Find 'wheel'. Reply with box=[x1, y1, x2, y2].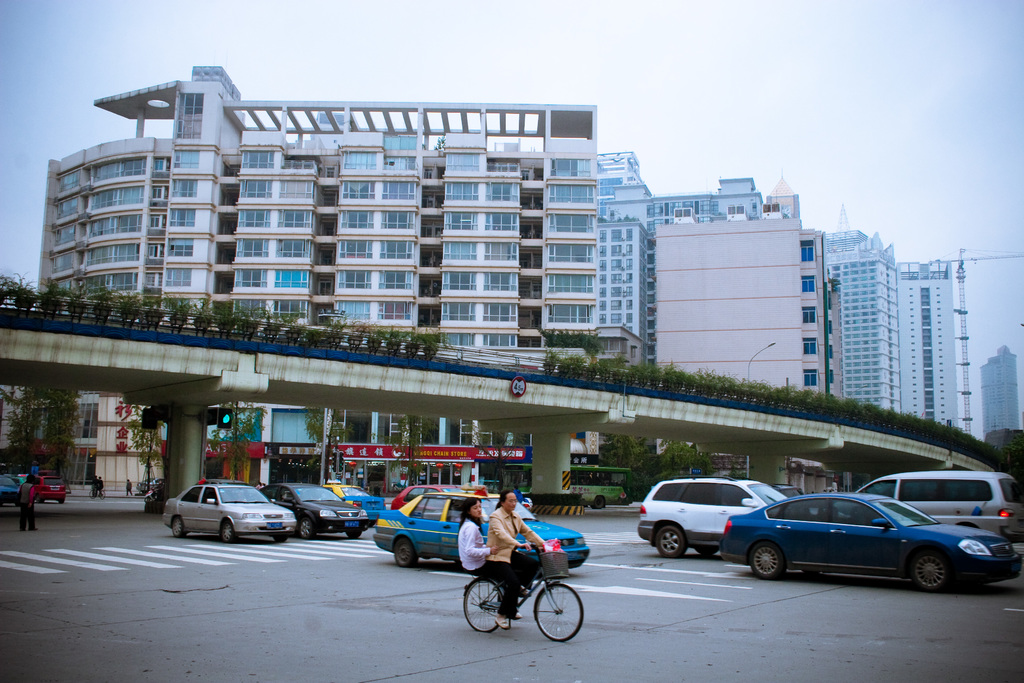
box=[393, 534, 425, 570].
